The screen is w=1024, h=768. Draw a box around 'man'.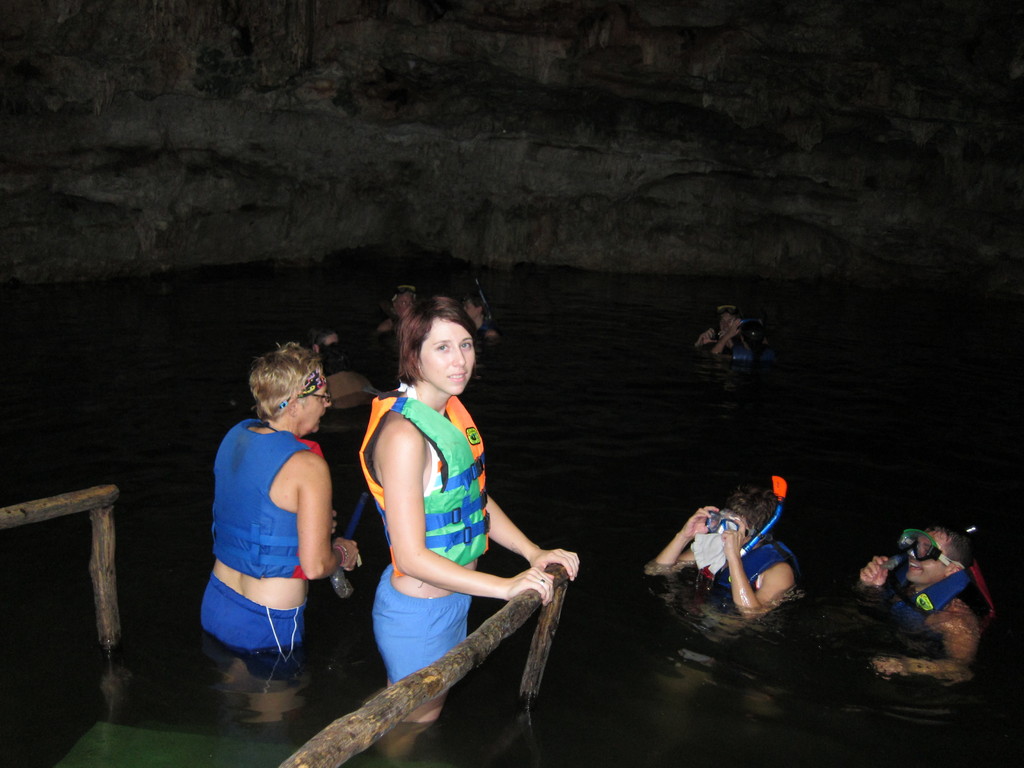
(left=376, top=284, right=417, bottom=340).
